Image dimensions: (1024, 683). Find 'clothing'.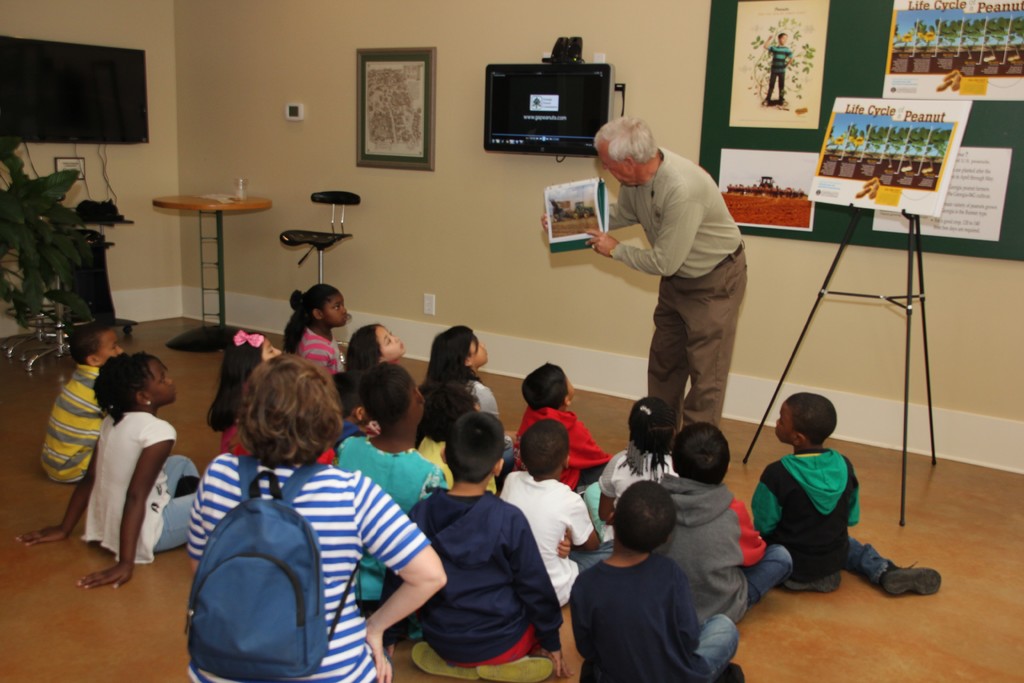
x1=762 y1=42 x2=790 y2=104.
